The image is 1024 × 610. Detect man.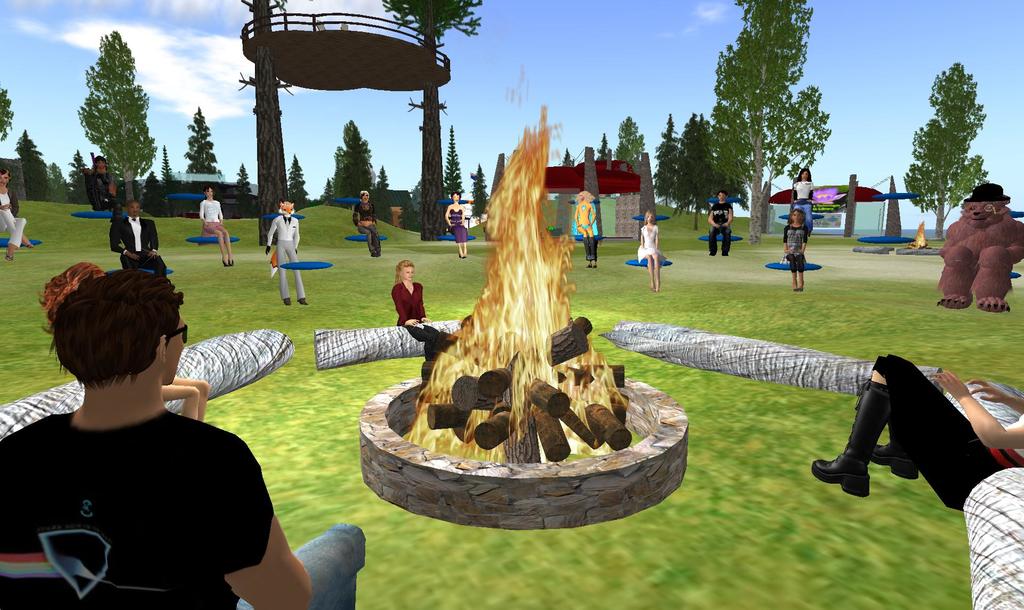
Detection: [x1=705, y1=191, x2=730, y2=254].
